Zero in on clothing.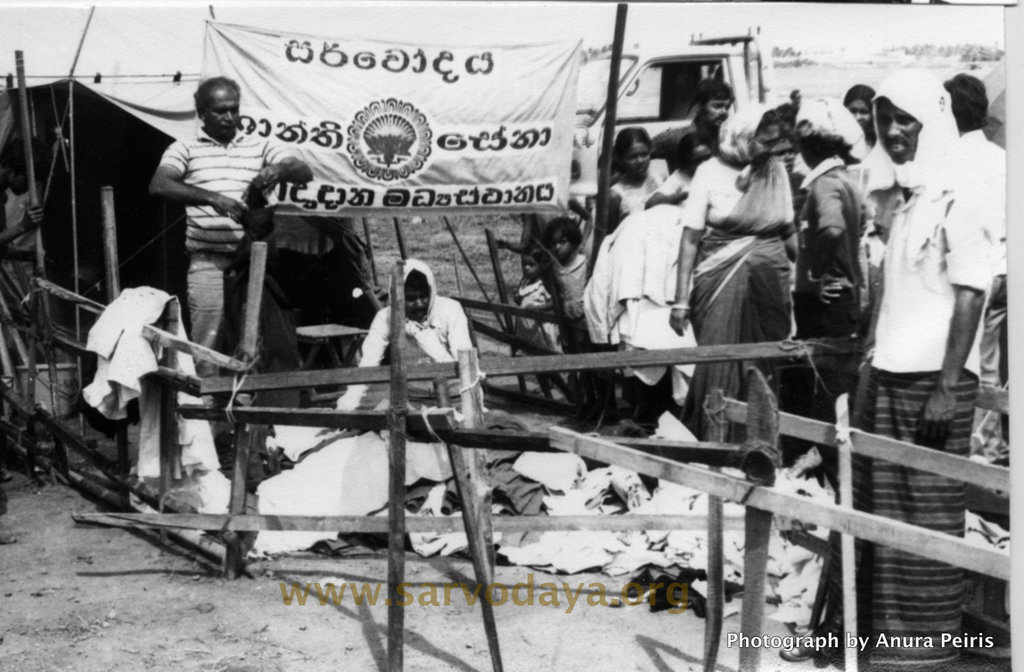
Zeroed in: 352, 262, 478, 441.
